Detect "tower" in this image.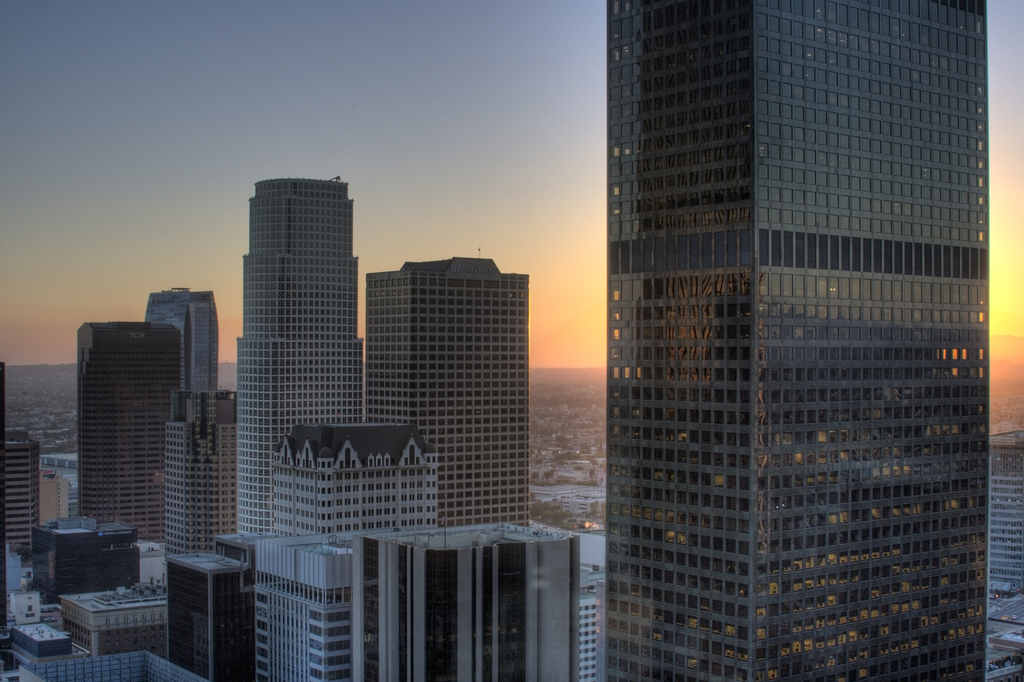
Detection: box=[238, 176, 367, 525].
